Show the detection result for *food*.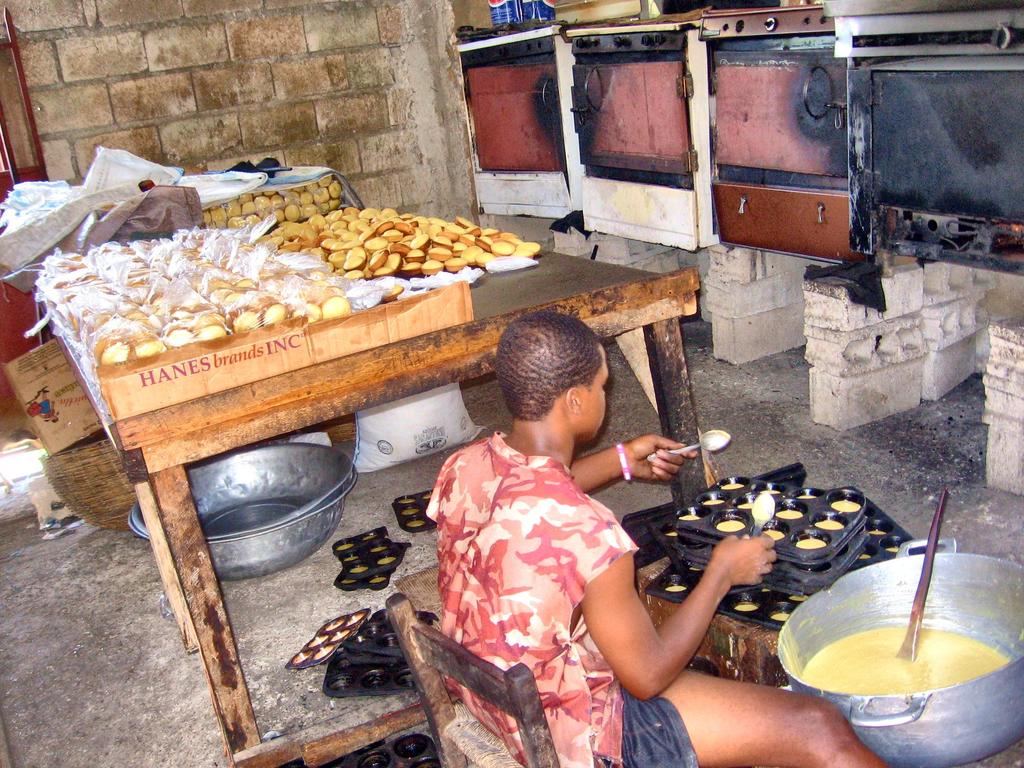
Rect(418, 490, 434, 502).
